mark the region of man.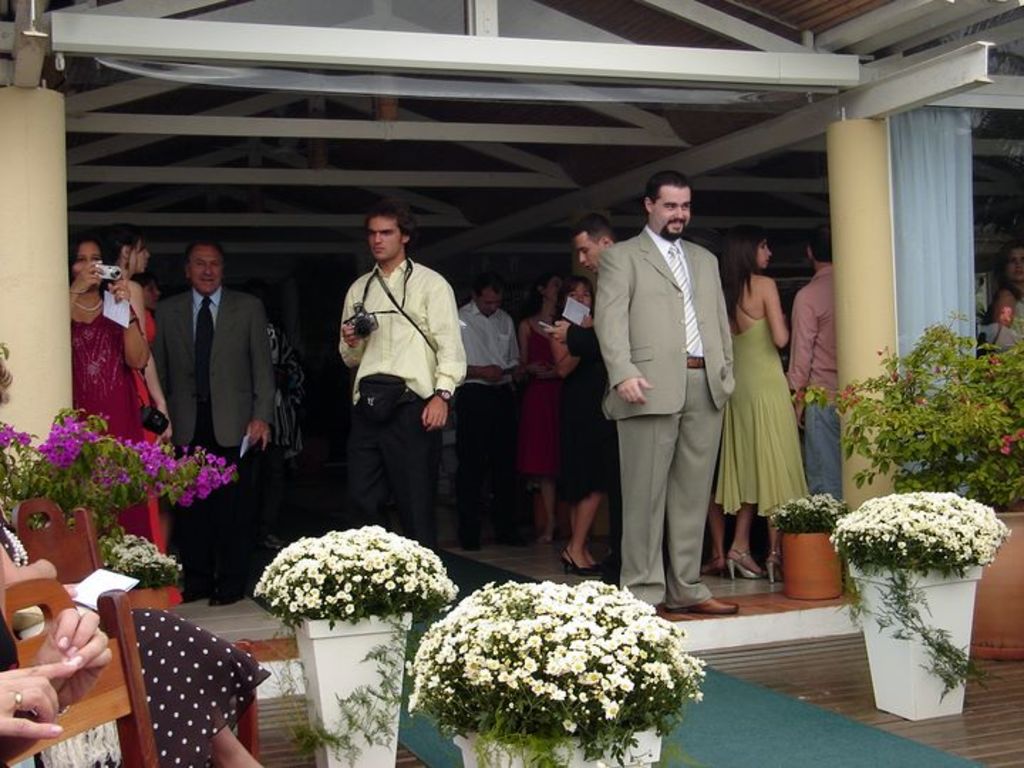
Region: {"left": 145, "top": 235, "right": 274, "bottom": 602}.
